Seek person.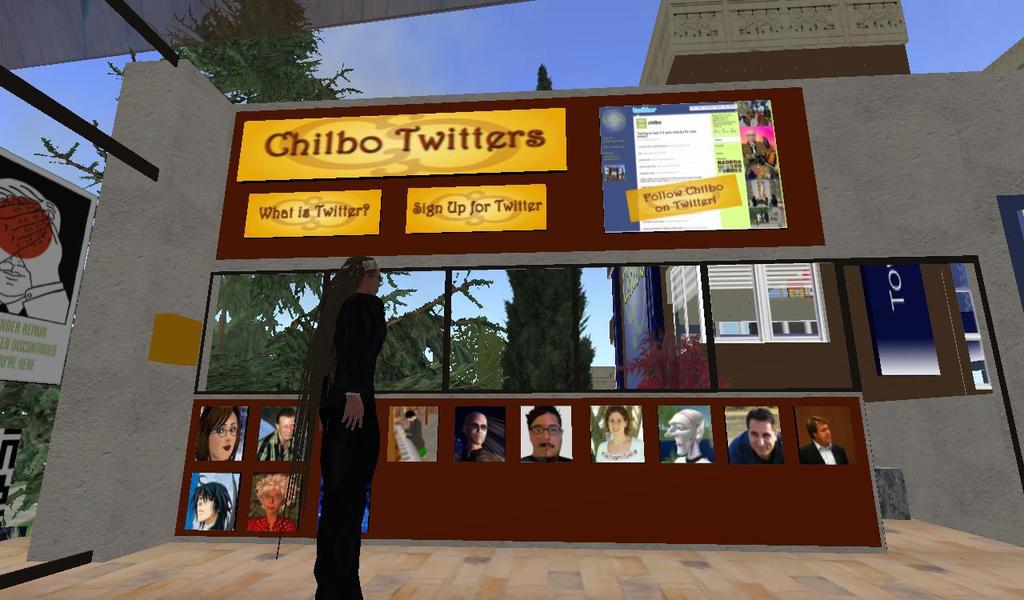
729, 405, 784, 464.
